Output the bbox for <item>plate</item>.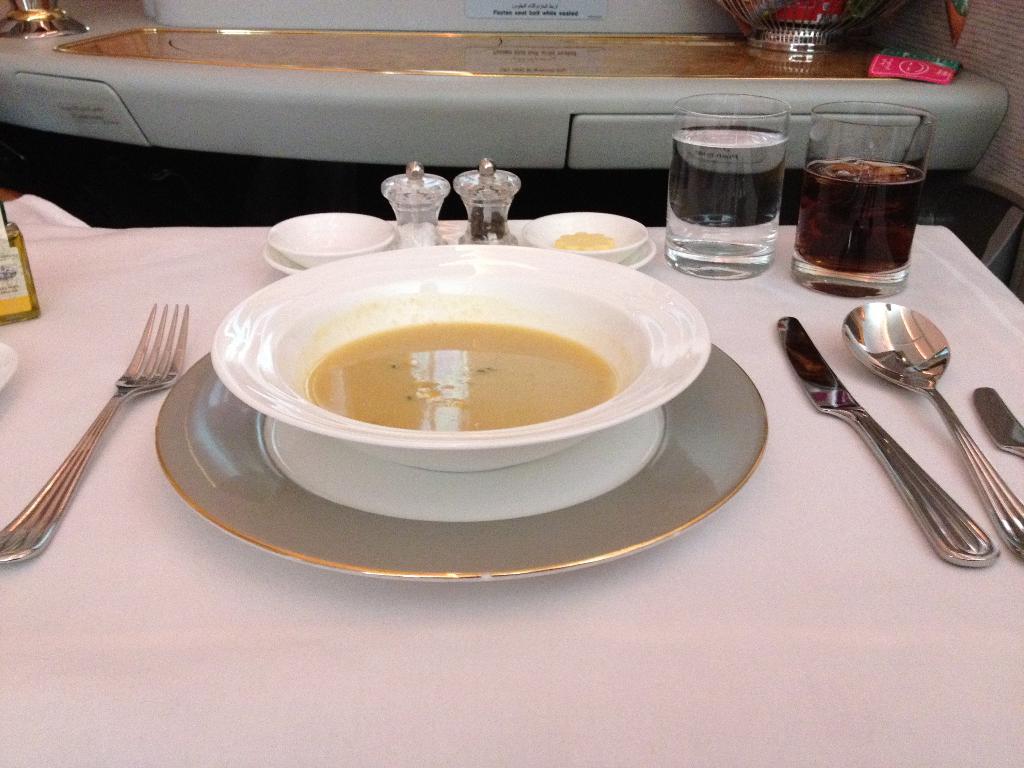
156, 328, 768, 581.
